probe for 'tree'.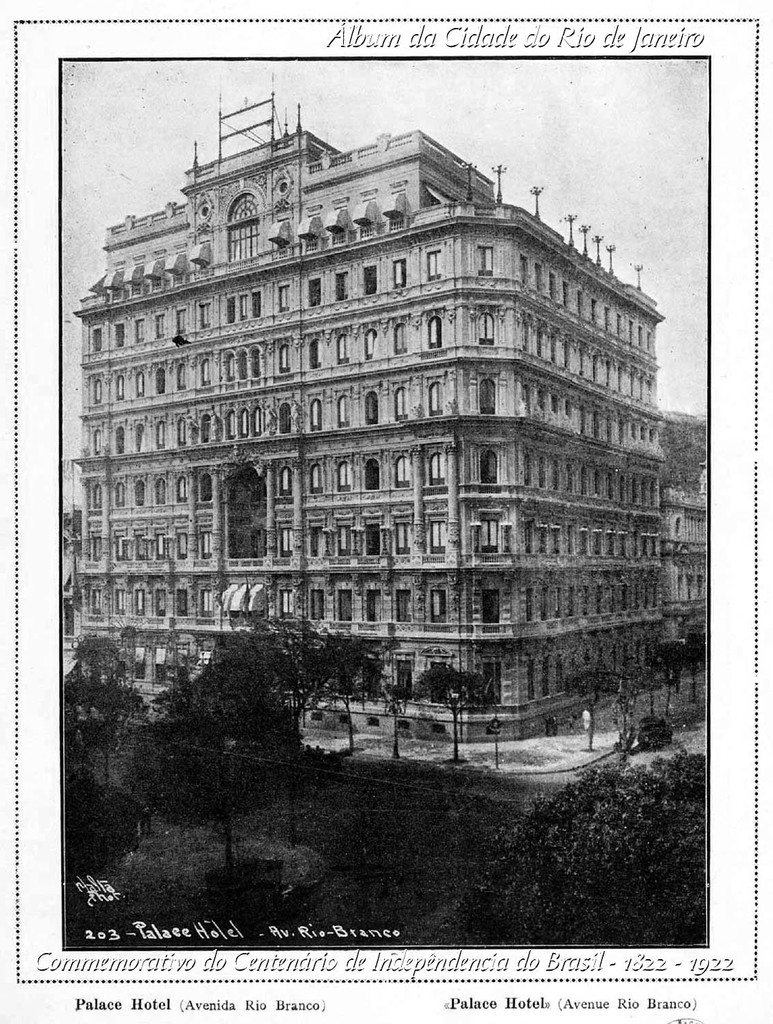
Probe result: bbox=(654, 642, 692, 719).
